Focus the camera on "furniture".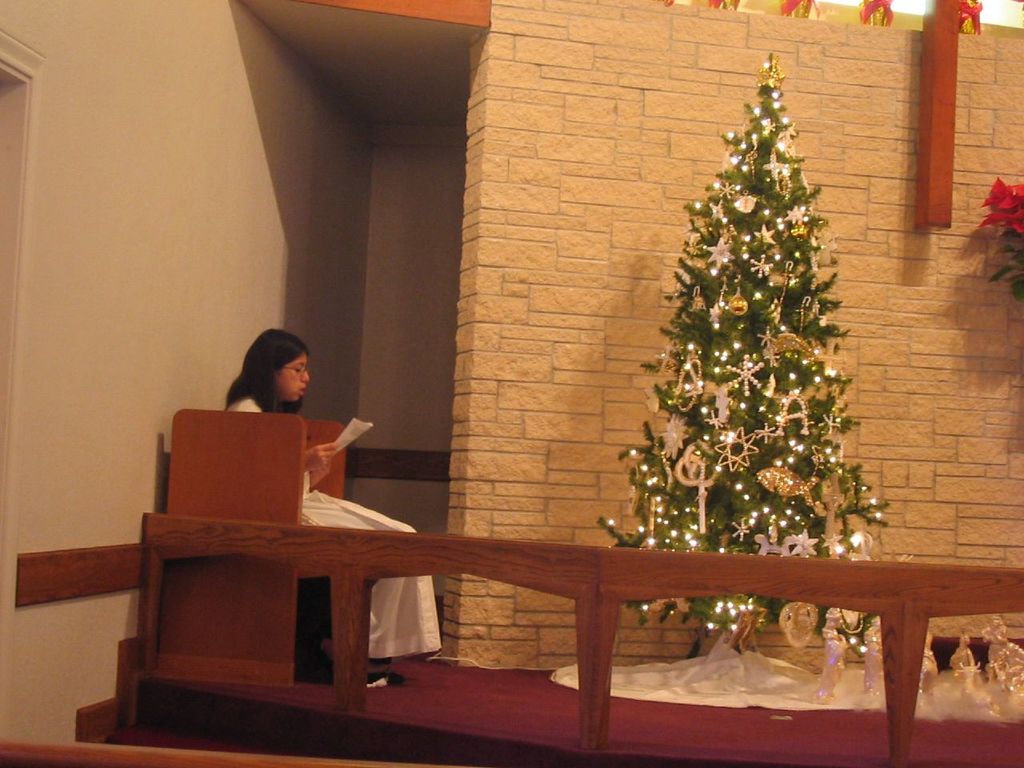
Focus region: crop(154, 408, 352, 686).
